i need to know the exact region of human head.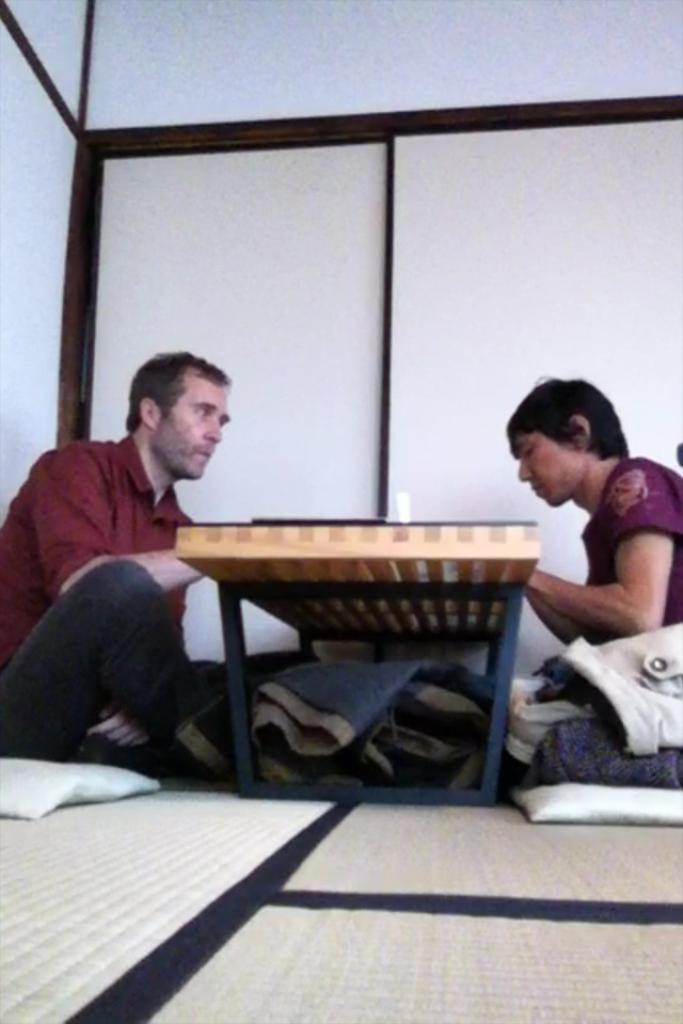
Region: left=125, top=358, right=232, bottom=476.
